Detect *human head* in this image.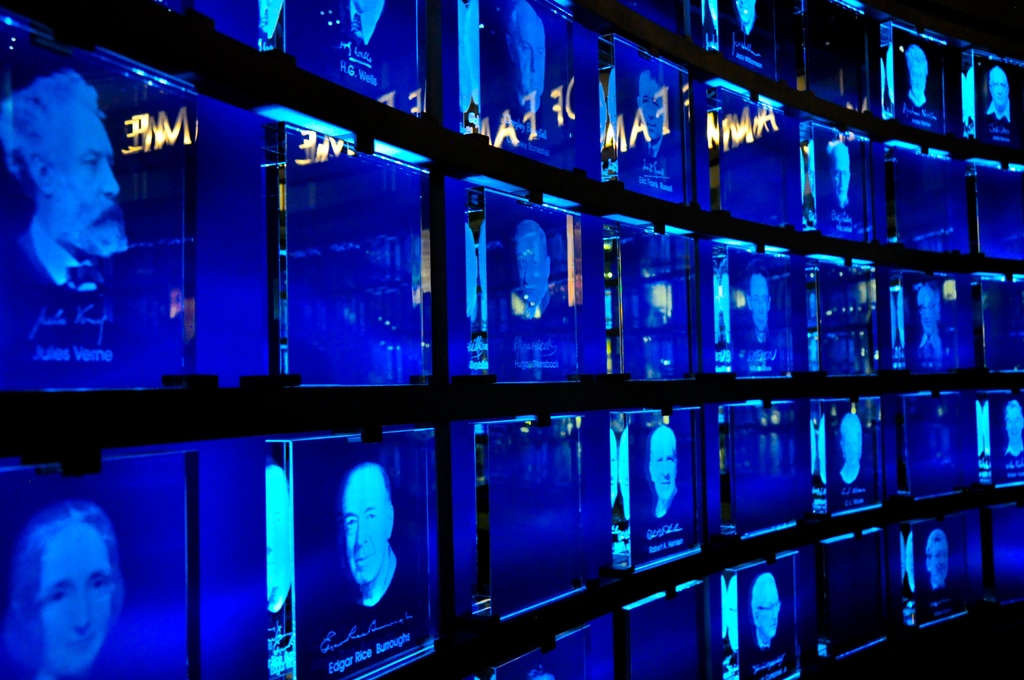
Detection: x1=749 y1=273 x2=772 y2=324.
